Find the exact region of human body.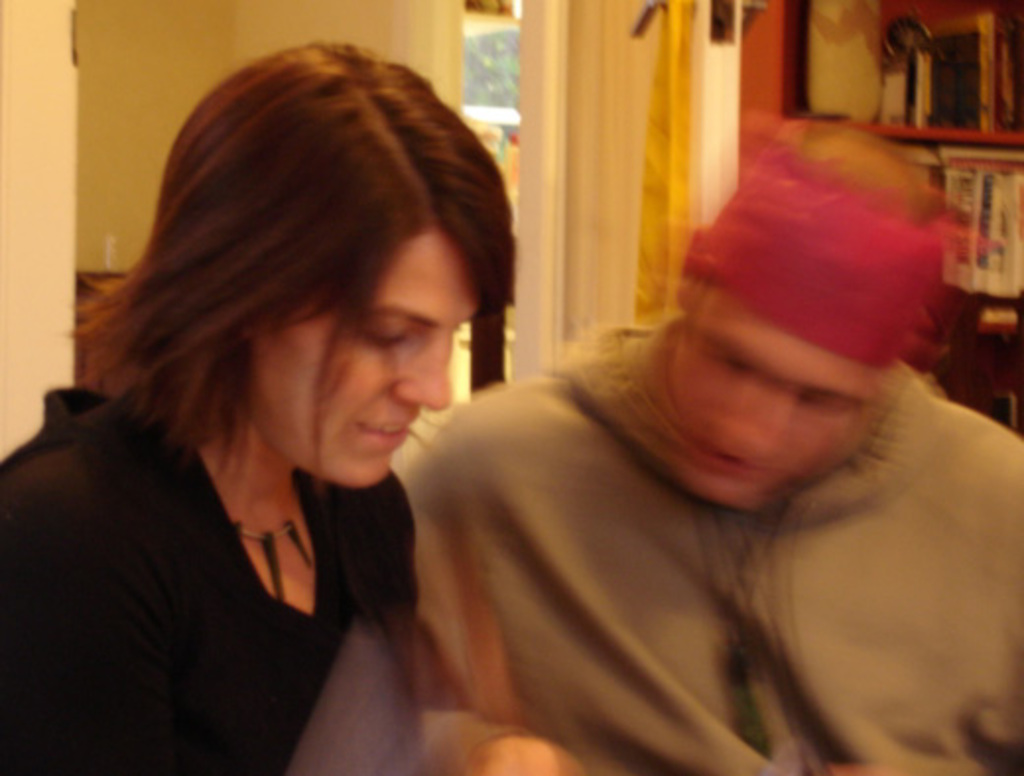
Exact region: 400:305:1022:774.
